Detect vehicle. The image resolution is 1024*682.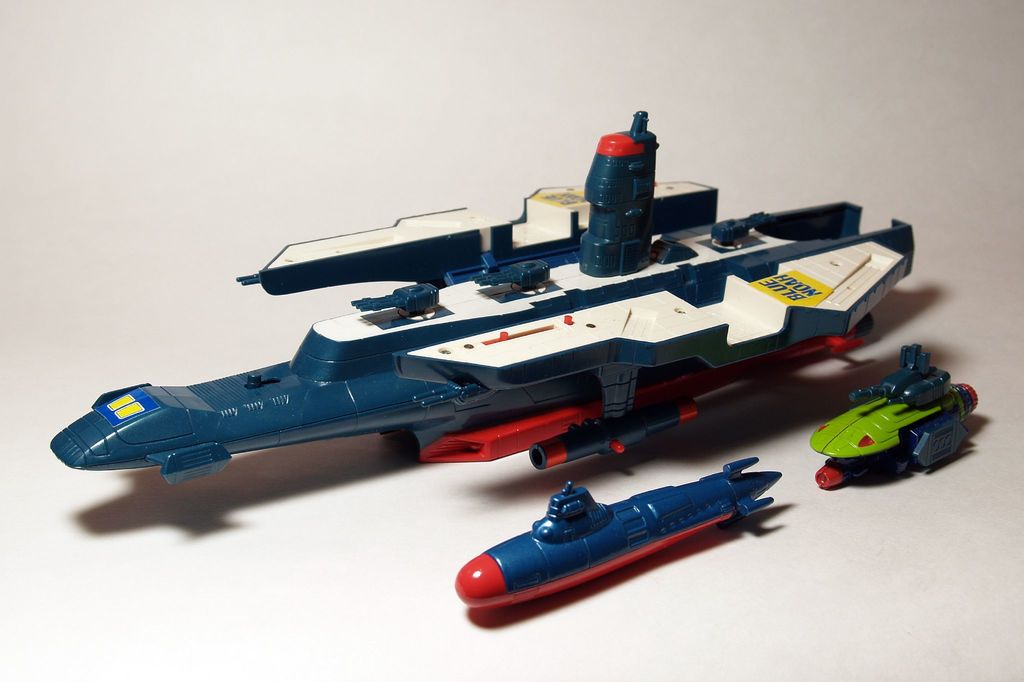
pyautogui.locateOnScreen(447, 459, 790, 613).
